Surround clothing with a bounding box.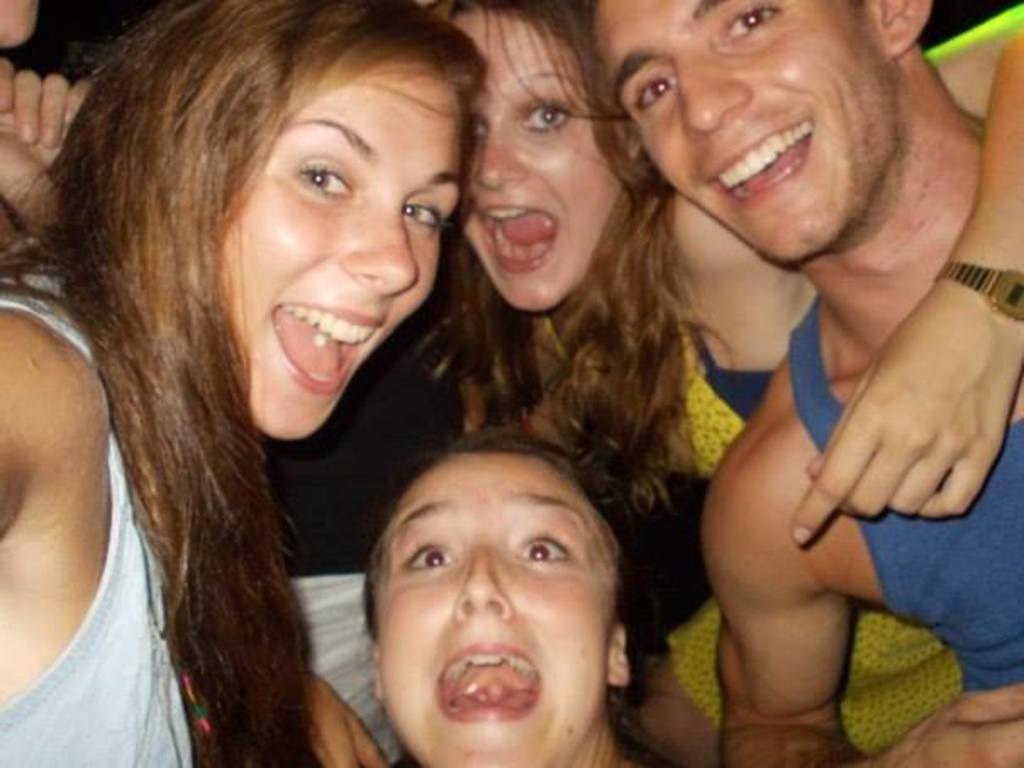
region(788, 283, 1022, 690).
